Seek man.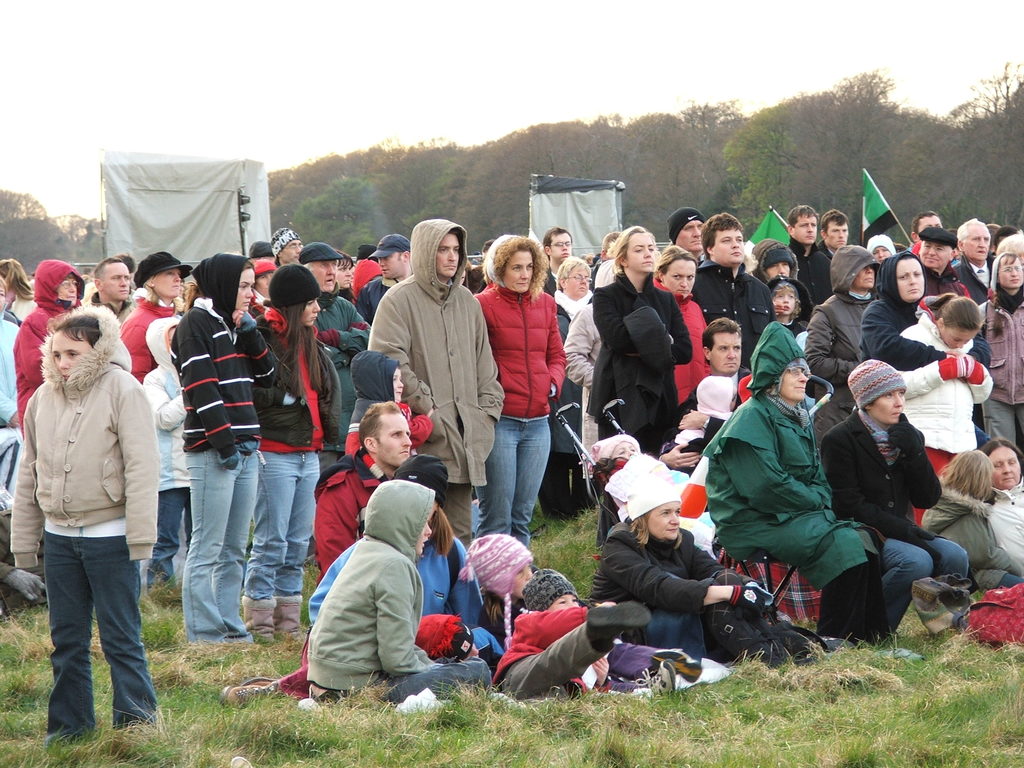
pyautogui.locateOnScreen(810, 213, 852, 279).
